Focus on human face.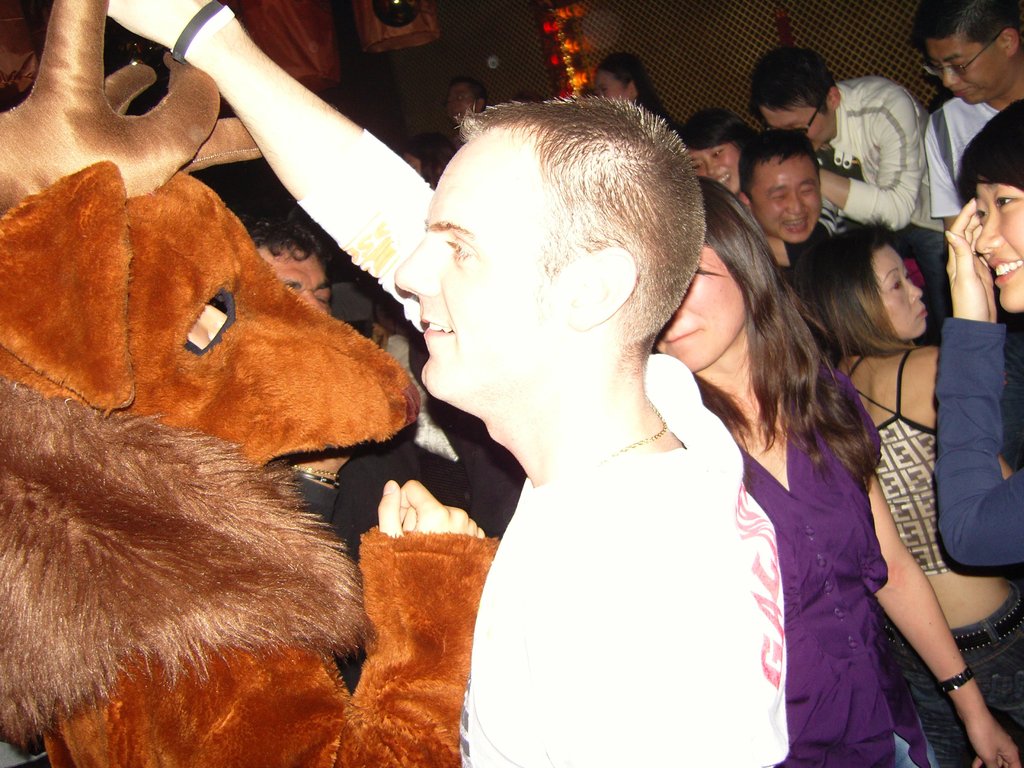
Focused at <box>758,155,822,237</box>.
